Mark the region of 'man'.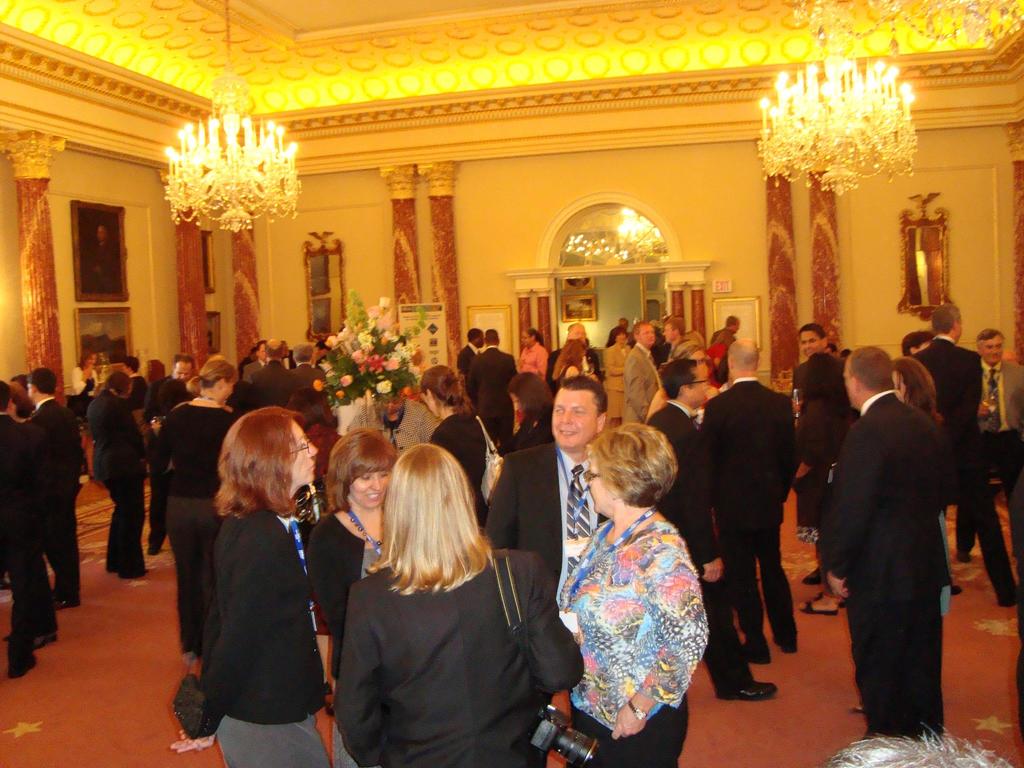
Region: rect(695, 336, 805, 664).
